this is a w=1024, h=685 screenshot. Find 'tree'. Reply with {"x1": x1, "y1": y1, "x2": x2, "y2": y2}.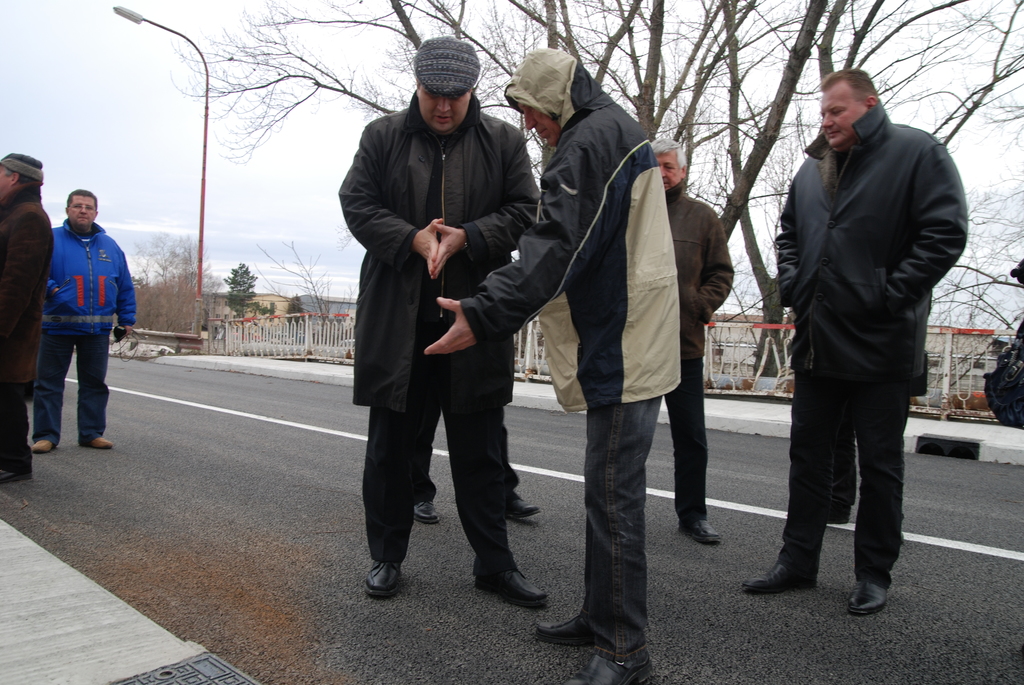
{"x1": 168, "y1": 0, "x2": 1023, "y2": 382}.
